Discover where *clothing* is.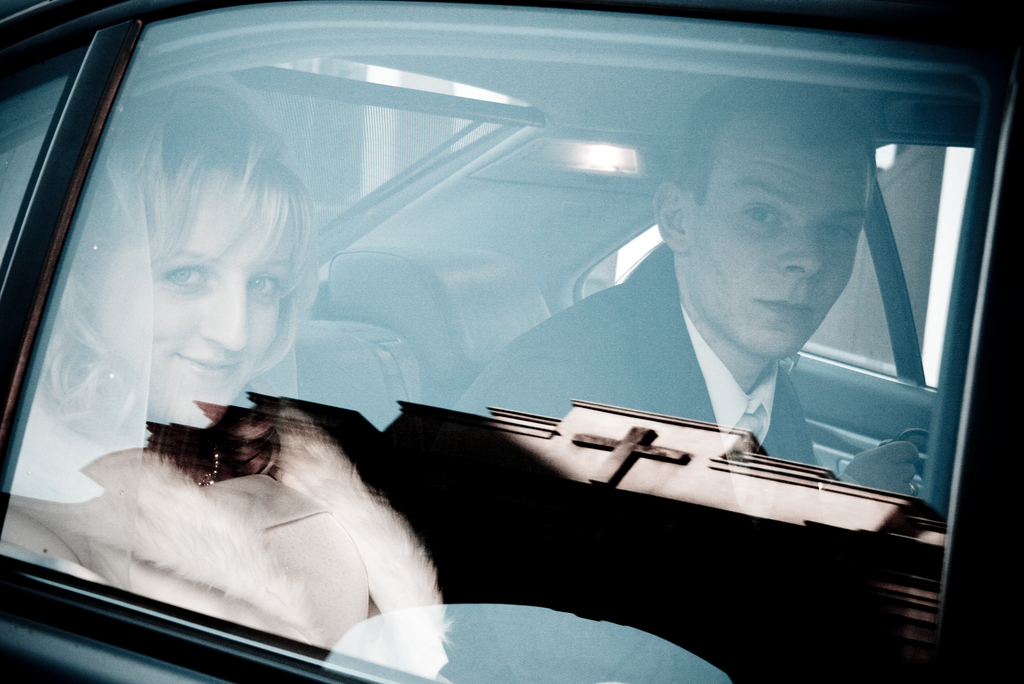
Discovered at rect(111, 134, 869, 624).
